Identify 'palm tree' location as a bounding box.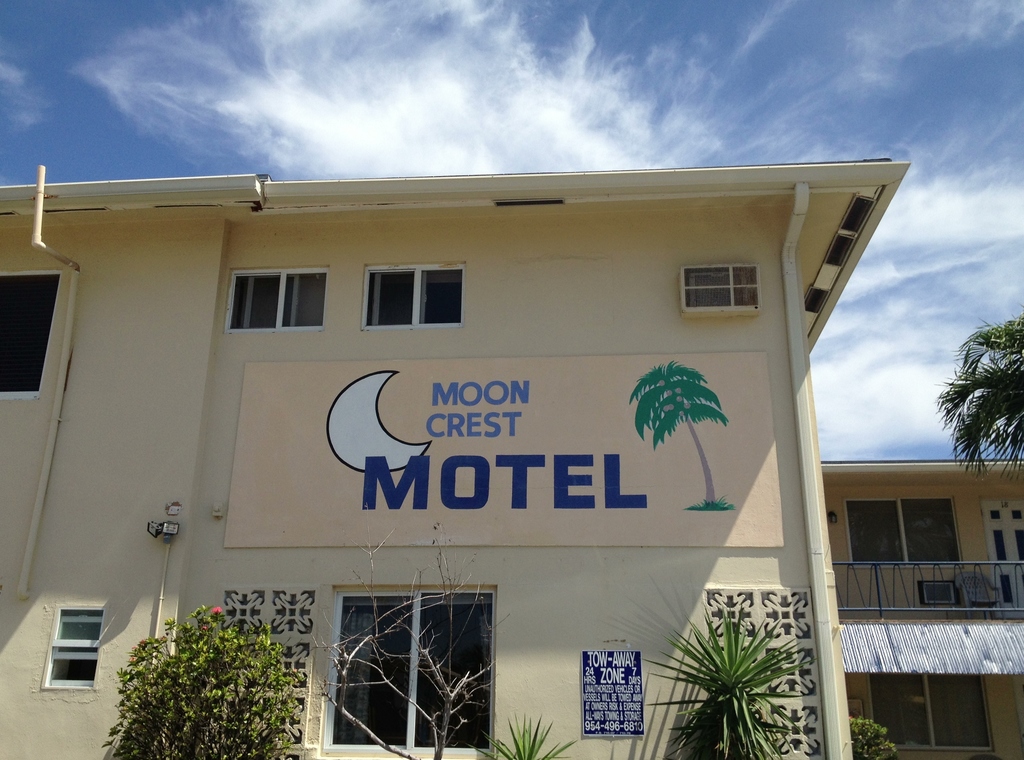
pyautogui.locateOnScreen(624, 360, 737, 512).
